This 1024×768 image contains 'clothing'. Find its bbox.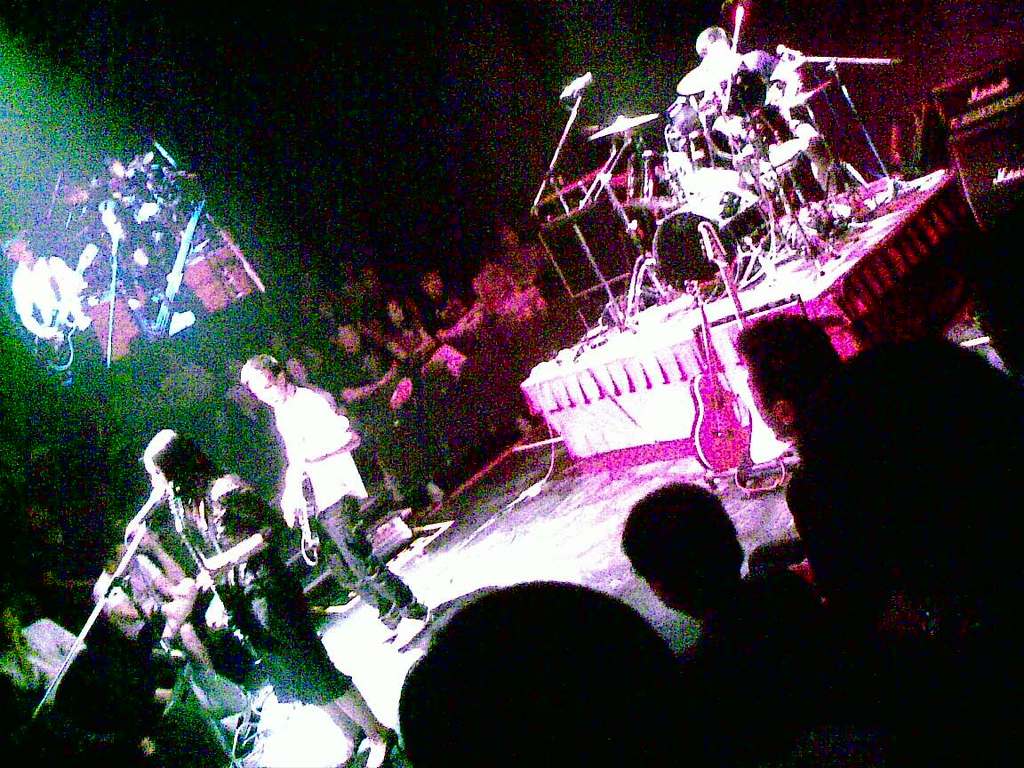
bbox(7, 262, 112, 383).
